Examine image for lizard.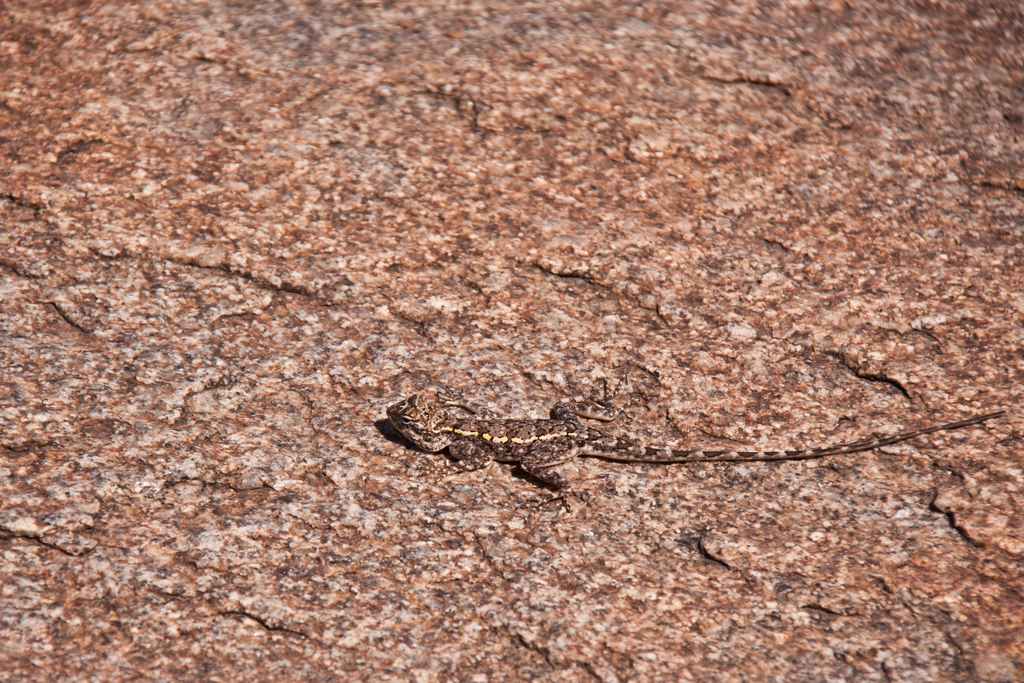
Examination result: 381, 380, 965, 520.
